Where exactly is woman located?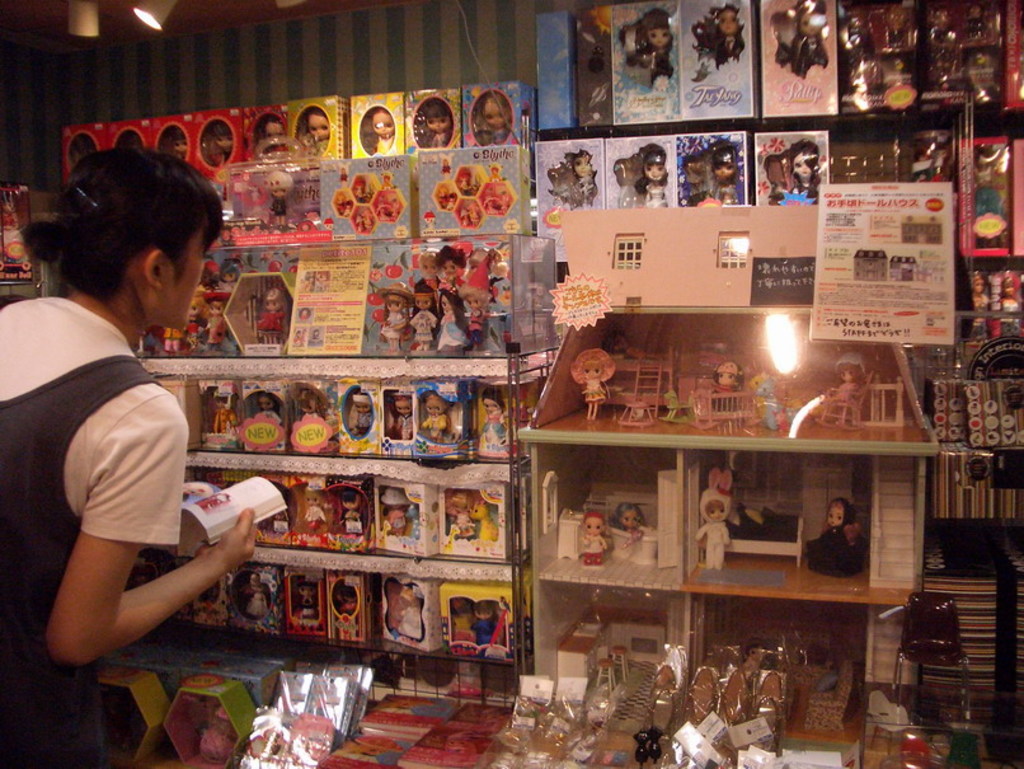
Its bounding box is bbox(13, 141, 239, 728).
